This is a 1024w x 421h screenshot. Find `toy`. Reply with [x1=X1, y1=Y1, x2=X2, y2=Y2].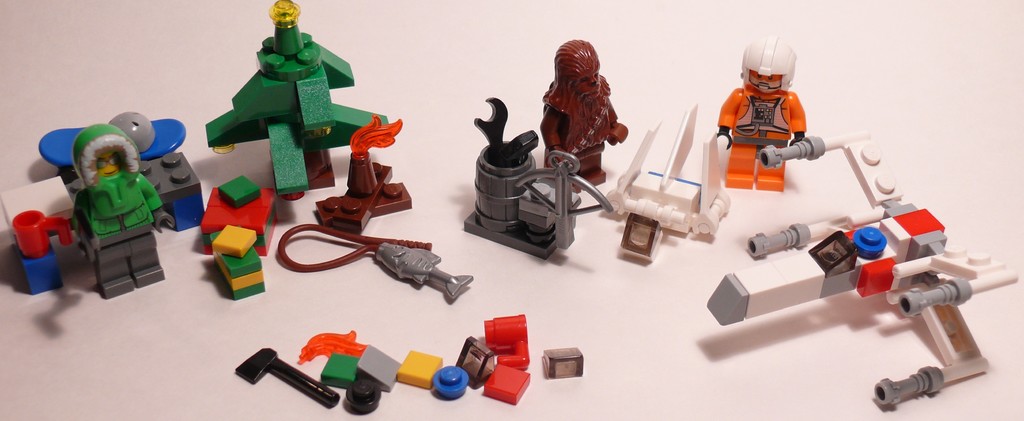
[x1=296, y1=331, x2=367, y2=390].
